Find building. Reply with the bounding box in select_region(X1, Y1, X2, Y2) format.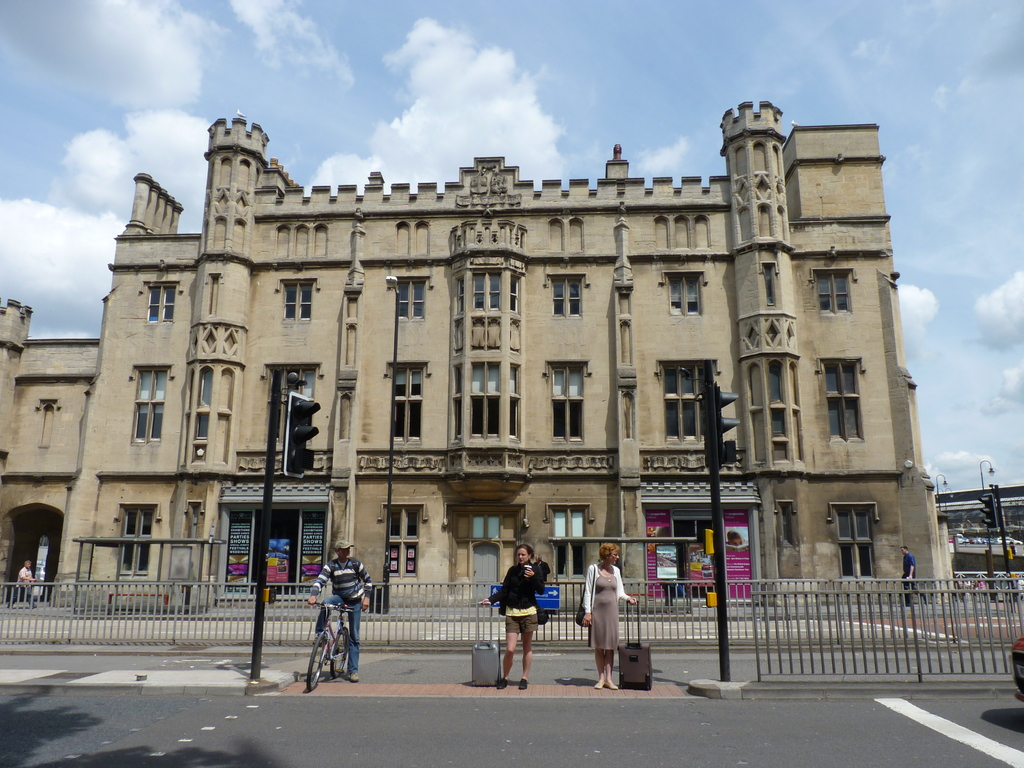
select_region(0, 100, 956, 607).
